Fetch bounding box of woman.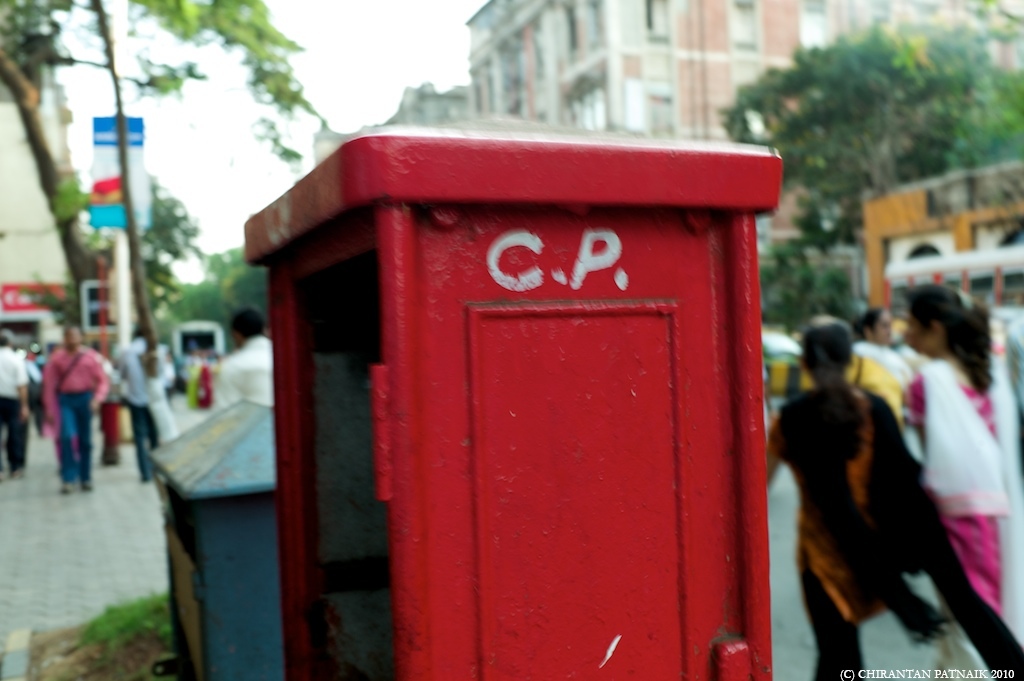
Bbox: 763, 316, 887, 680.
